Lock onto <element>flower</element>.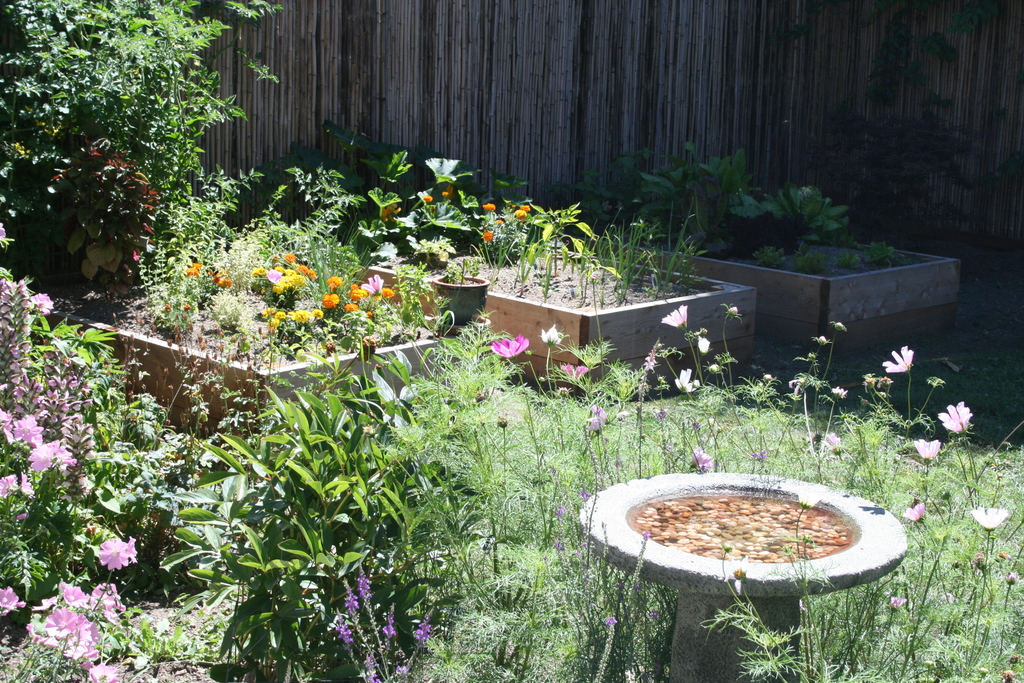
Locked: [974, 552, 984, 559].
